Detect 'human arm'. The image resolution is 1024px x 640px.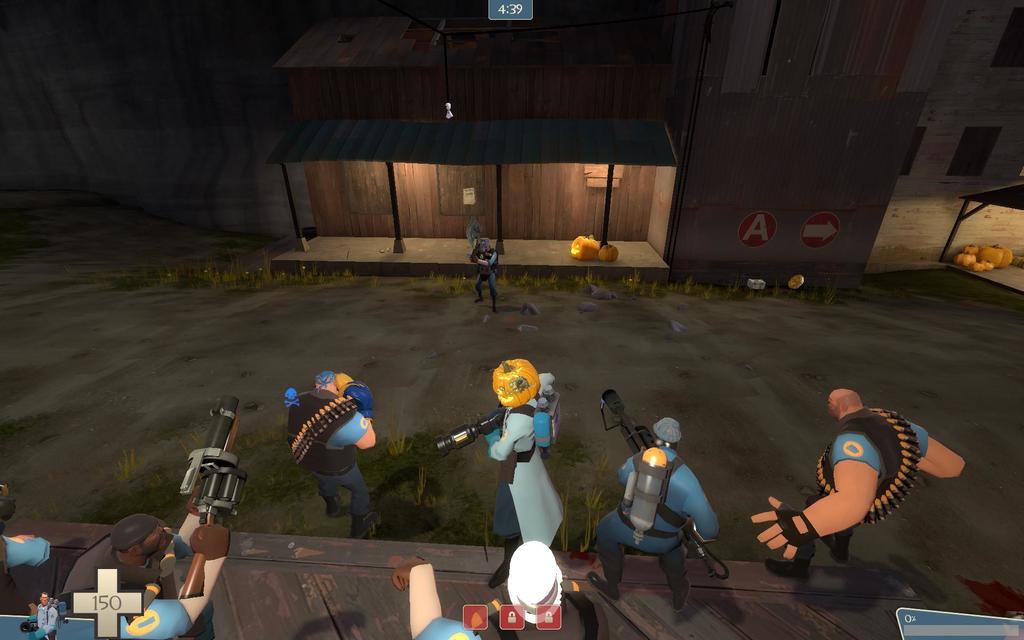
box(348, 417, 381, 451).
